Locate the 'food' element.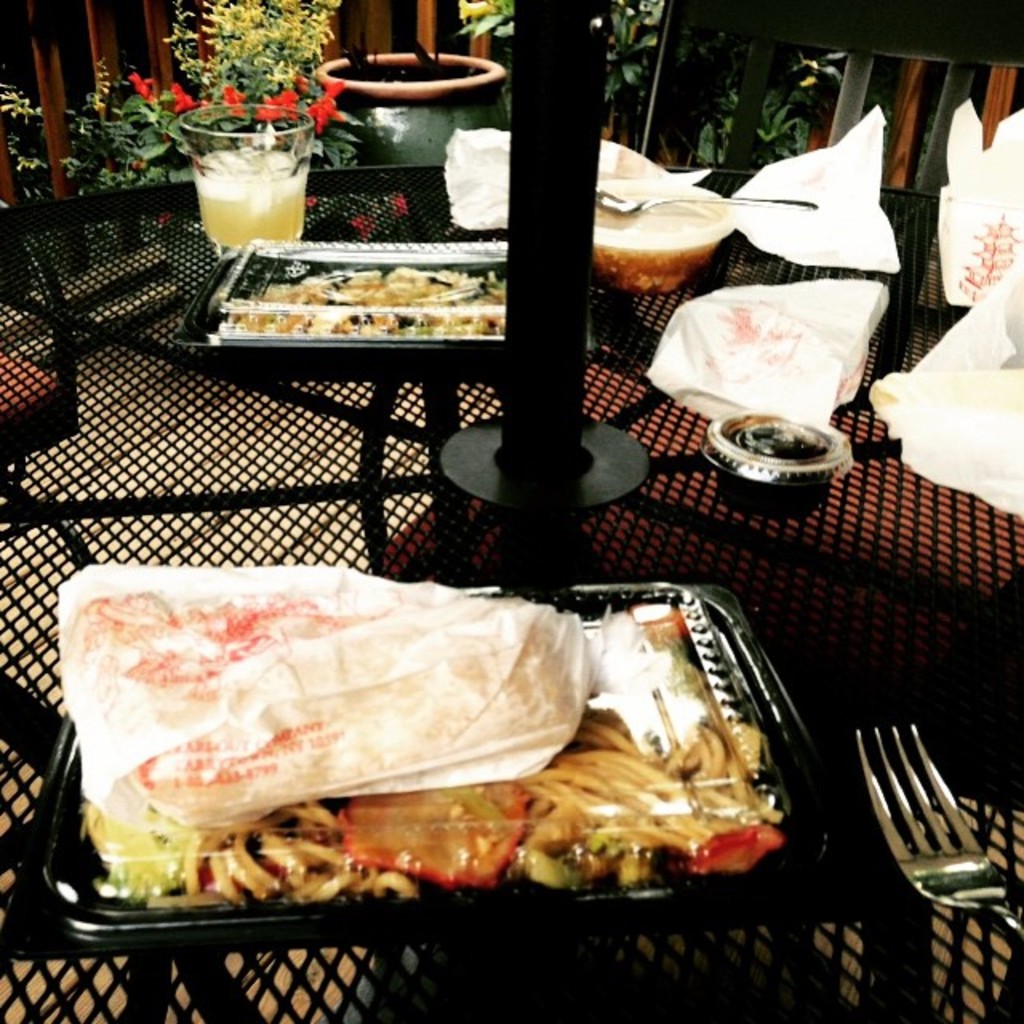
Element bbox: box(126, 592, 758, 960).
